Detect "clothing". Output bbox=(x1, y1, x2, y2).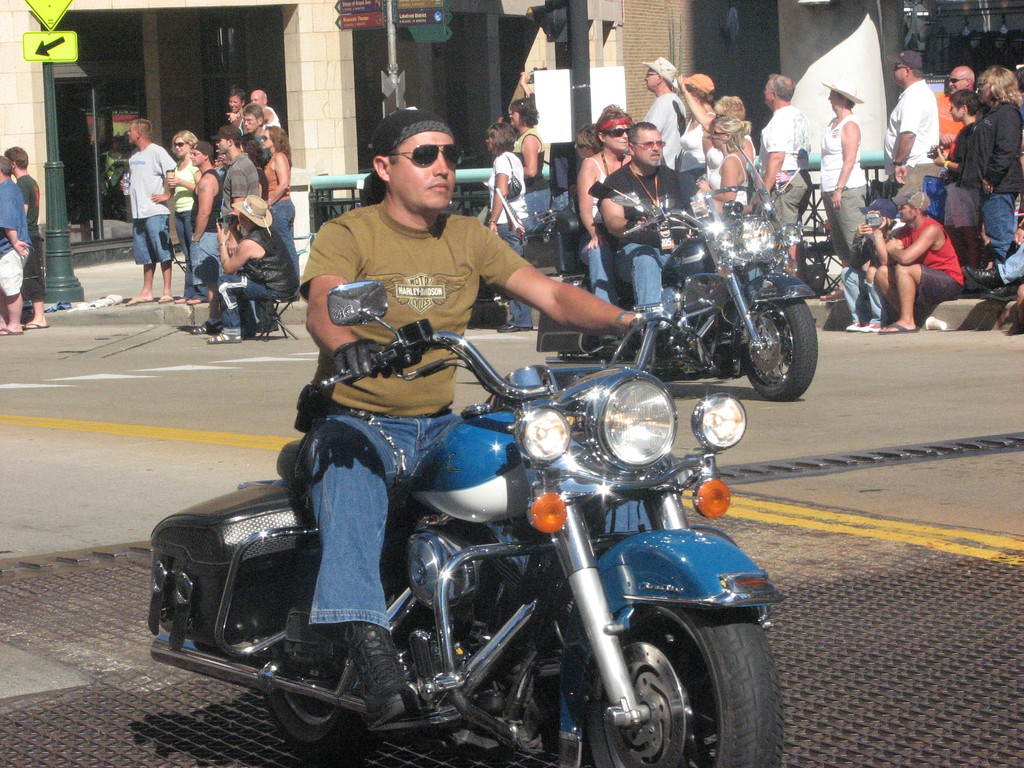
bbox=(271, 151, 293, 224).
